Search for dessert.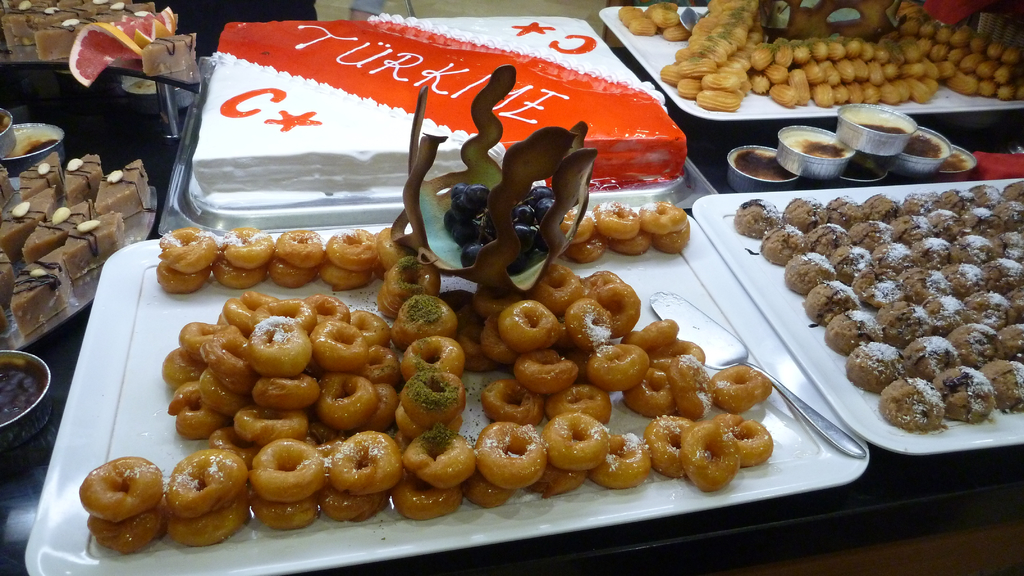
Found at [x1=853, y1=342, x2=899, y2=385].
